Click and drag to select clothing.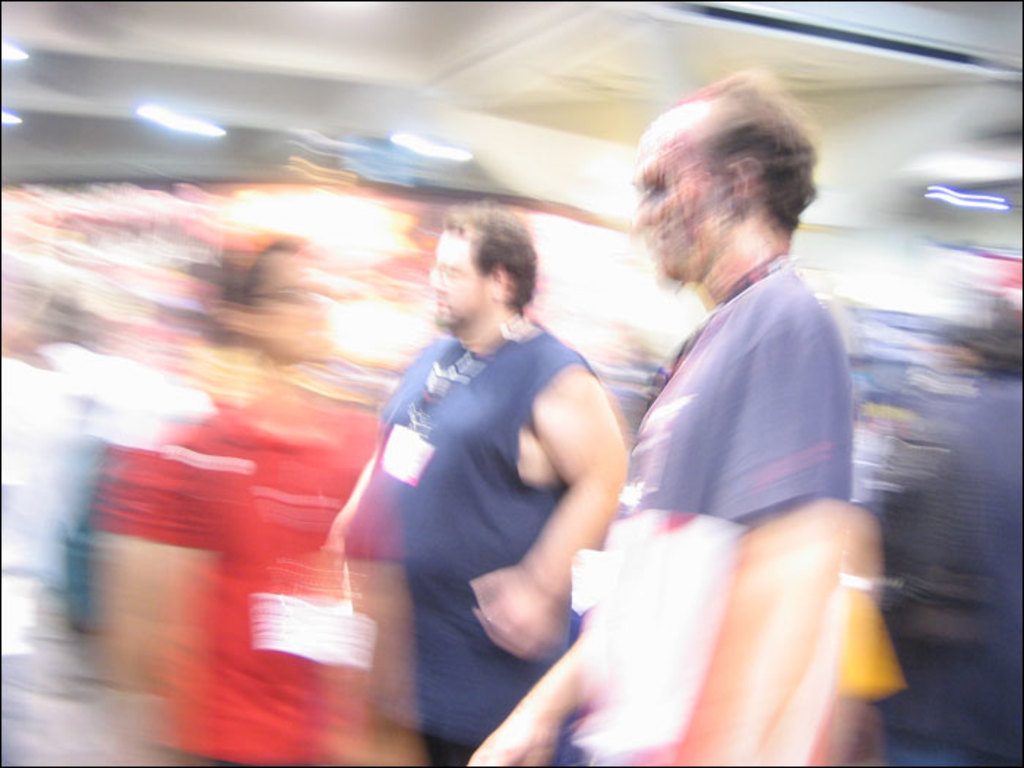
Selection: l=576, t=253, r=857, b=765.
